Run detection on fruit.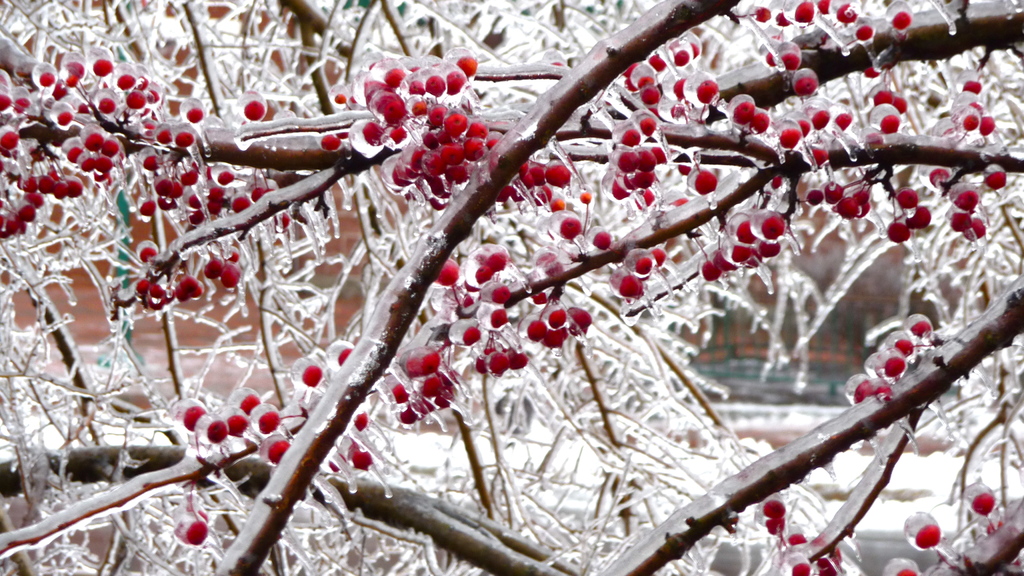
Result: pyautogui.locateOnScreen(616, 275, 643, 304).
